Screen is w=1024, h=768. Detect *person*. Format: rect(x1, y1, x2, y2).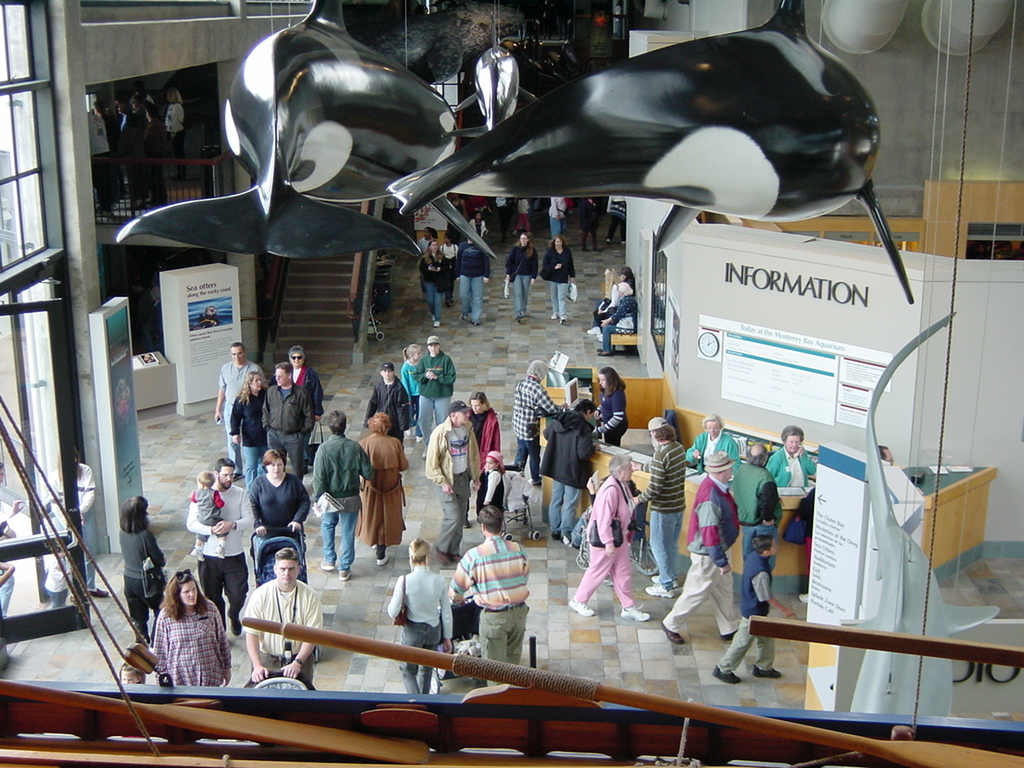
rect(192, 470, 230, 569).
